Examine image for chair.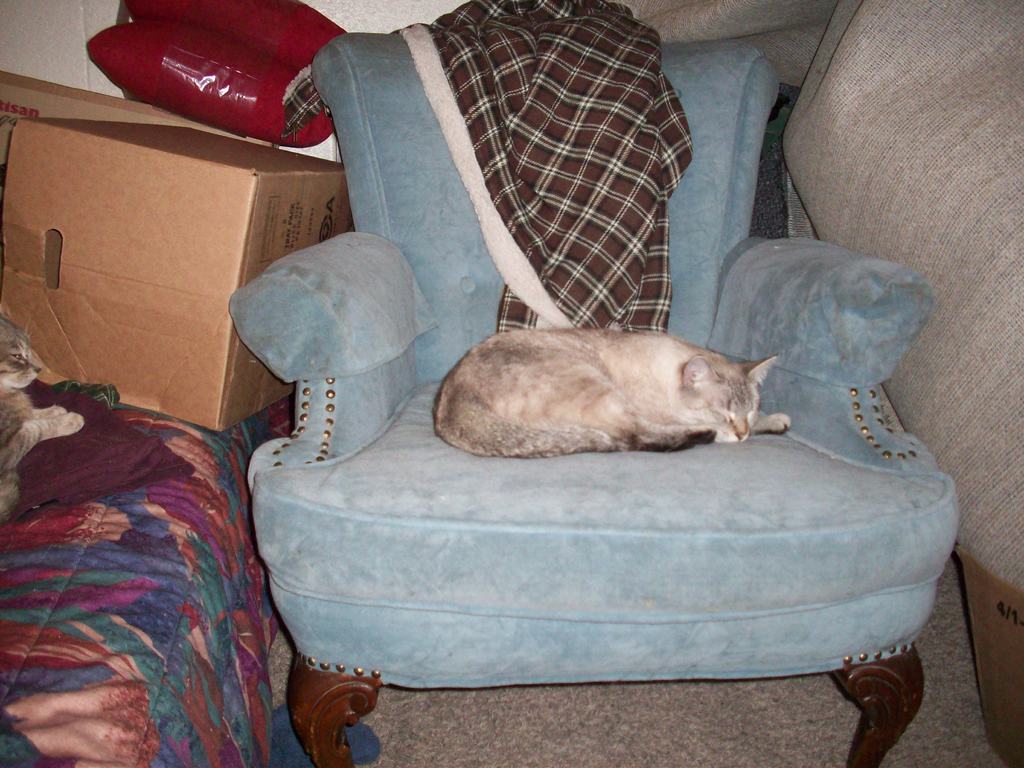
Examination result: box=[218, 25, 972, 767].
